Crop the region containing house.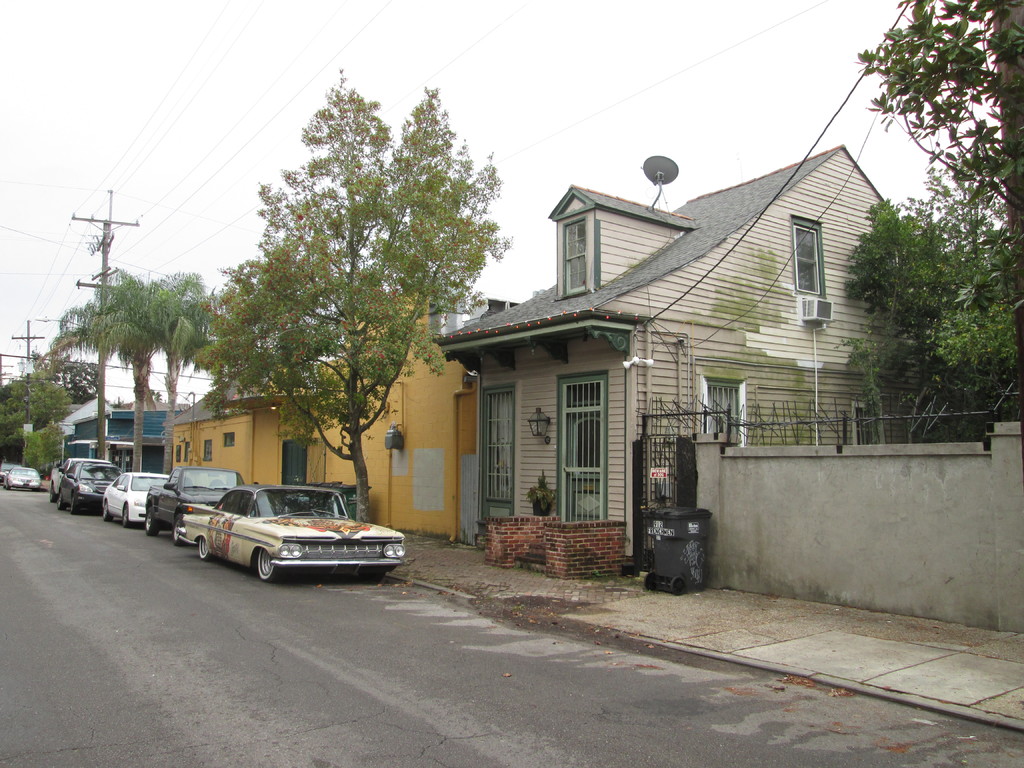
Crop region: (x1=214, y1=156, x2=996, y2=607).
